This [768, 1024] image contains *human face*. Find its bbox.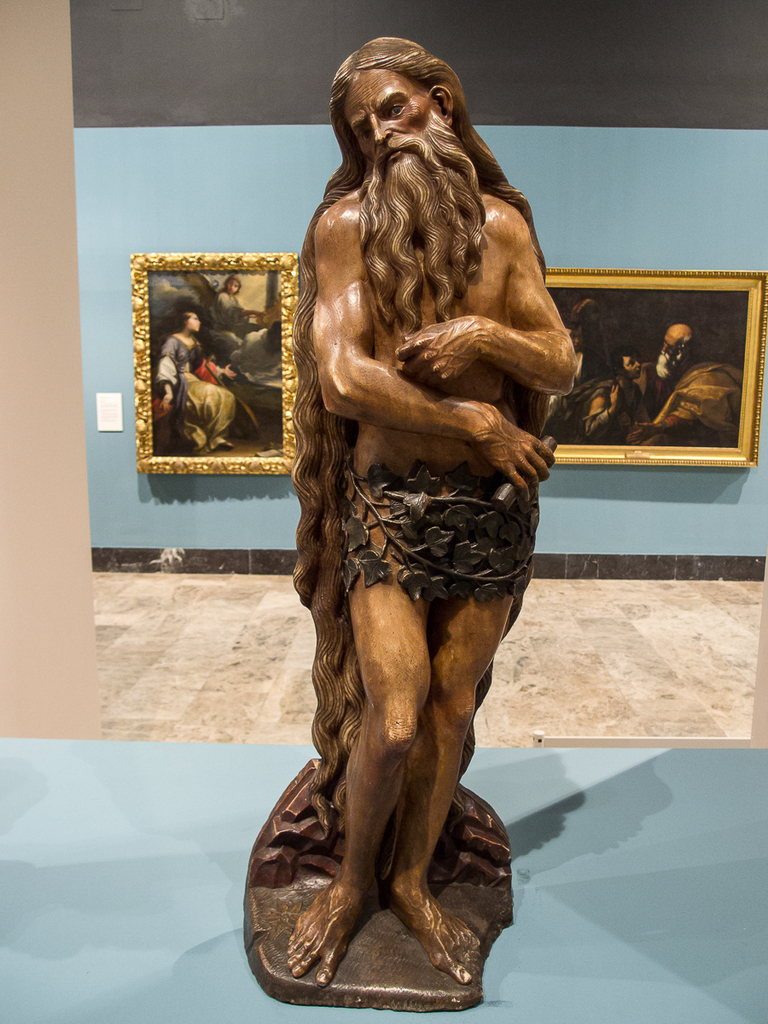
x1=225 y1=278 x2=240 y2=294.
